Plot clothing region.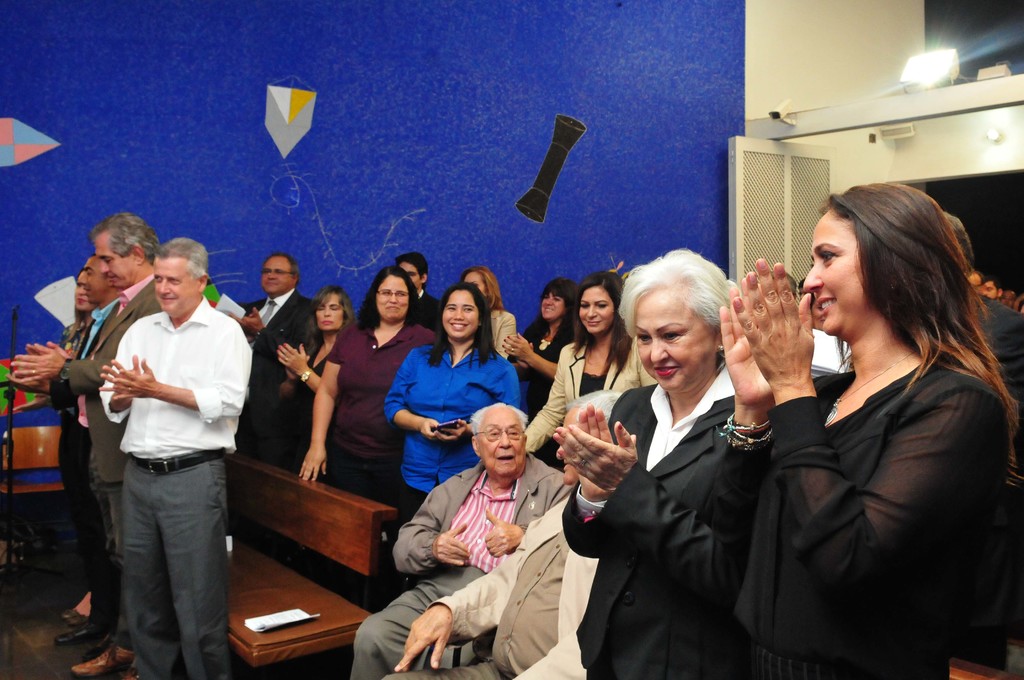
Plotted at <box>321,309,444,485</box>.
